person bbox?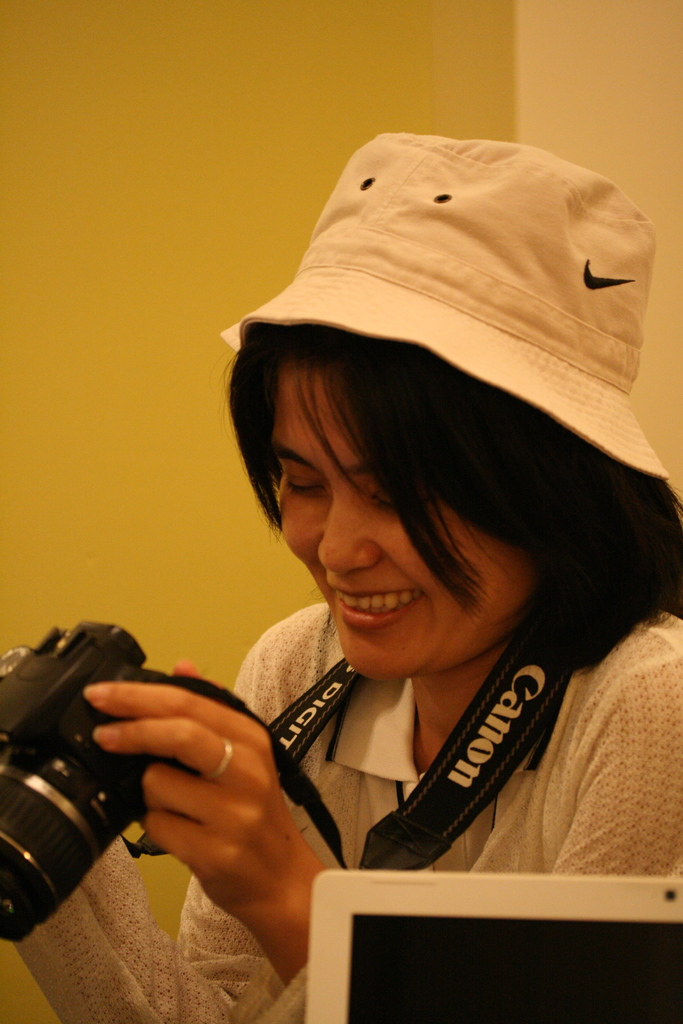
box(10, 130, 682, 1023)
